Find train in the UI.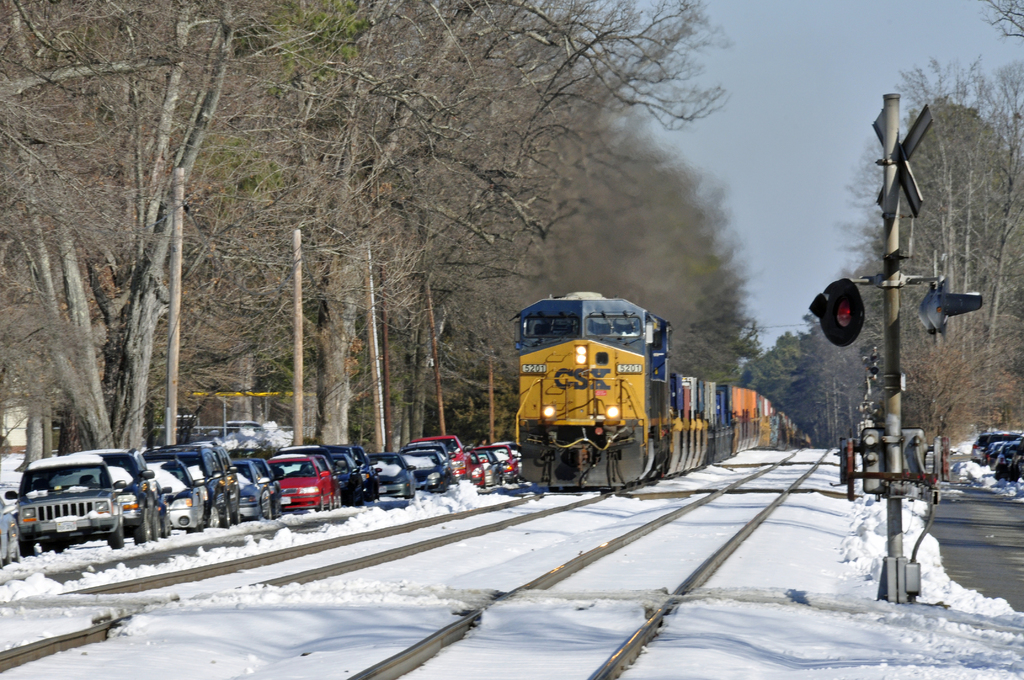
UI element at (511,280,817,500).
